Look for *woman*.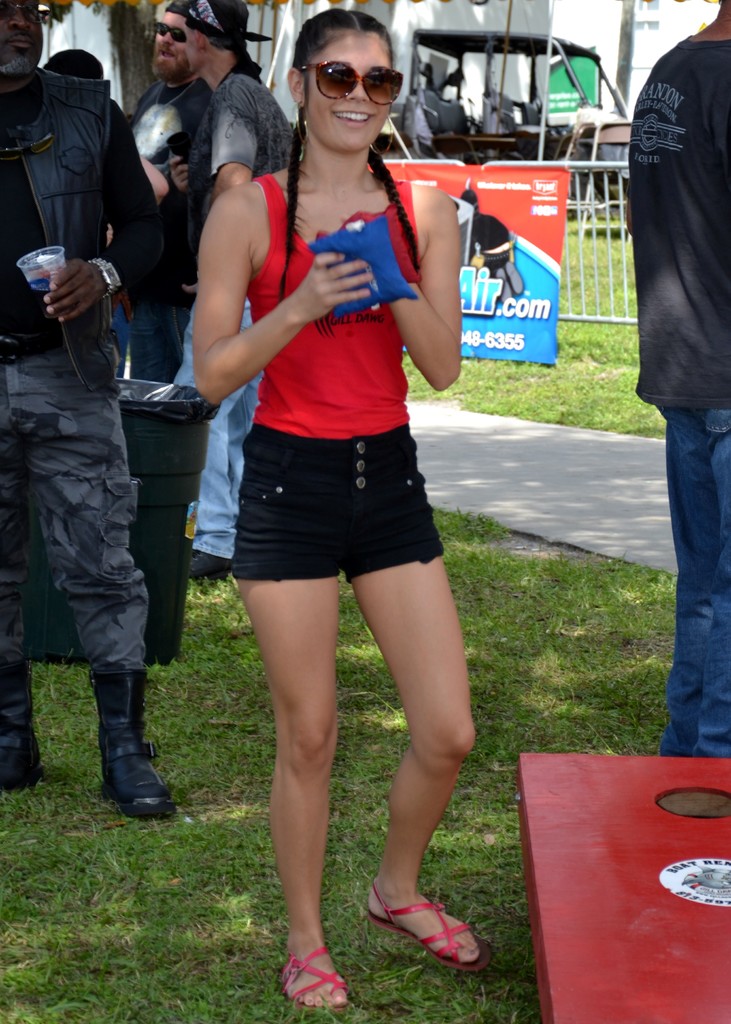
Found: region(170, 30, 501, 972).
